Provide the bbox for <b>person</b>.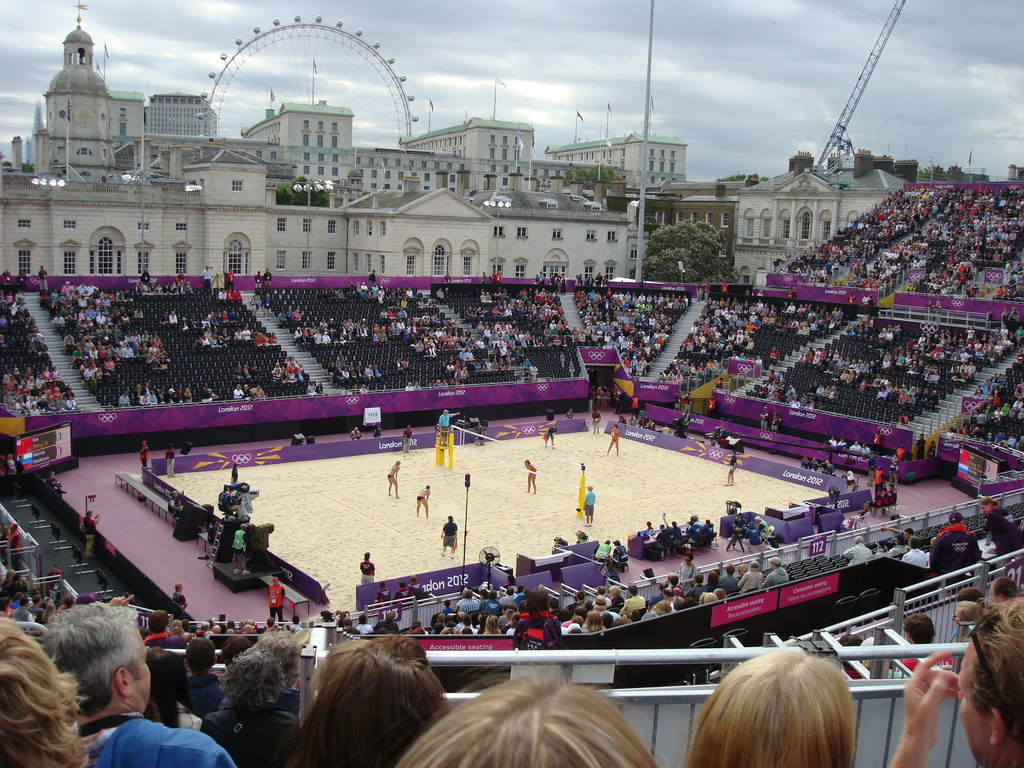
428 298 436 307.
